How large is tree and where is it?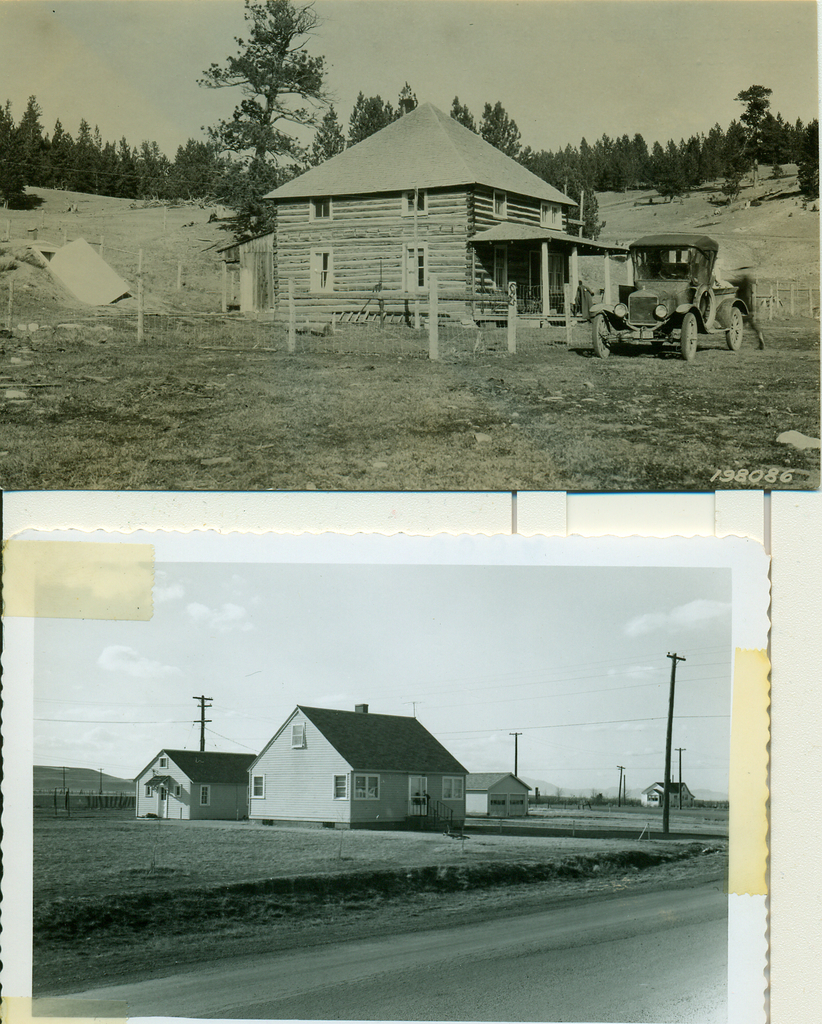
Bounding box: bbox(566, 183, 603, 243).
